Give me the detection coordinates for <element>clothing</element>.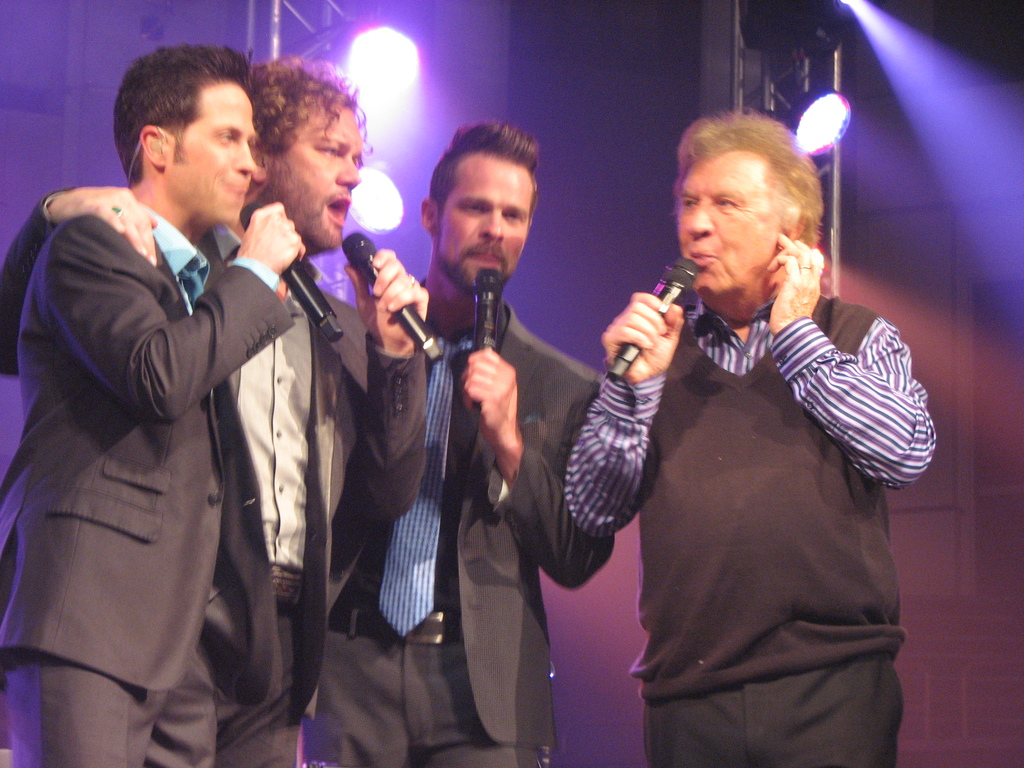
select_region(313, 303, 607, 767).
